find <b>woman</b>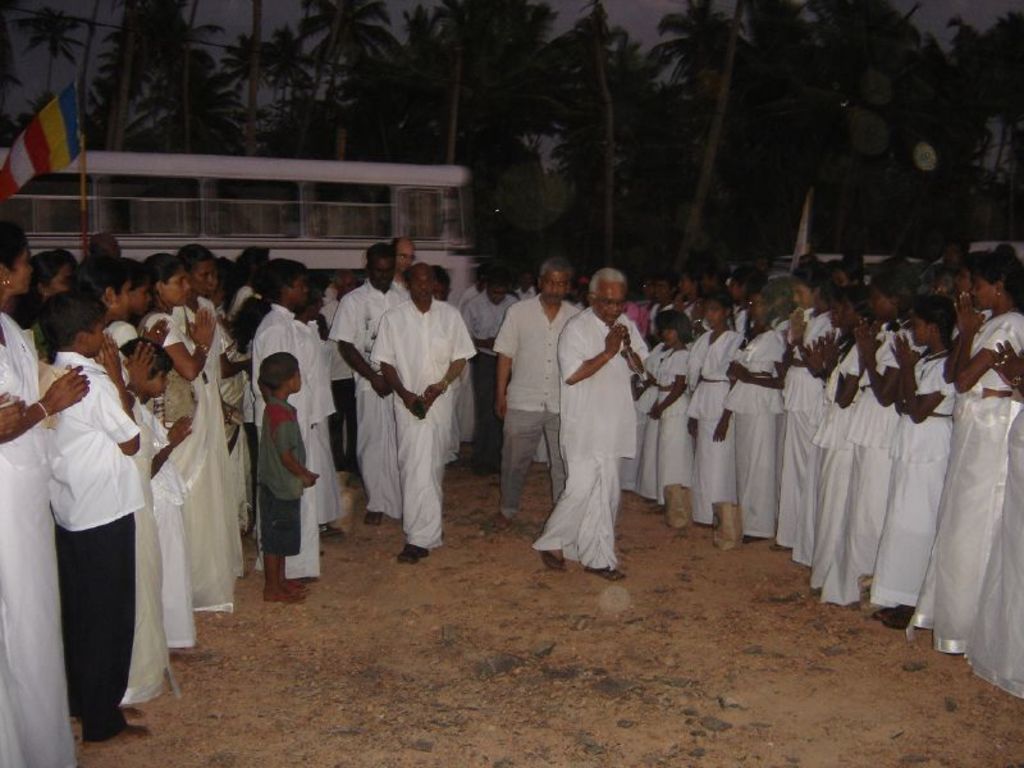
Rect(81, 251, 166, 366)
